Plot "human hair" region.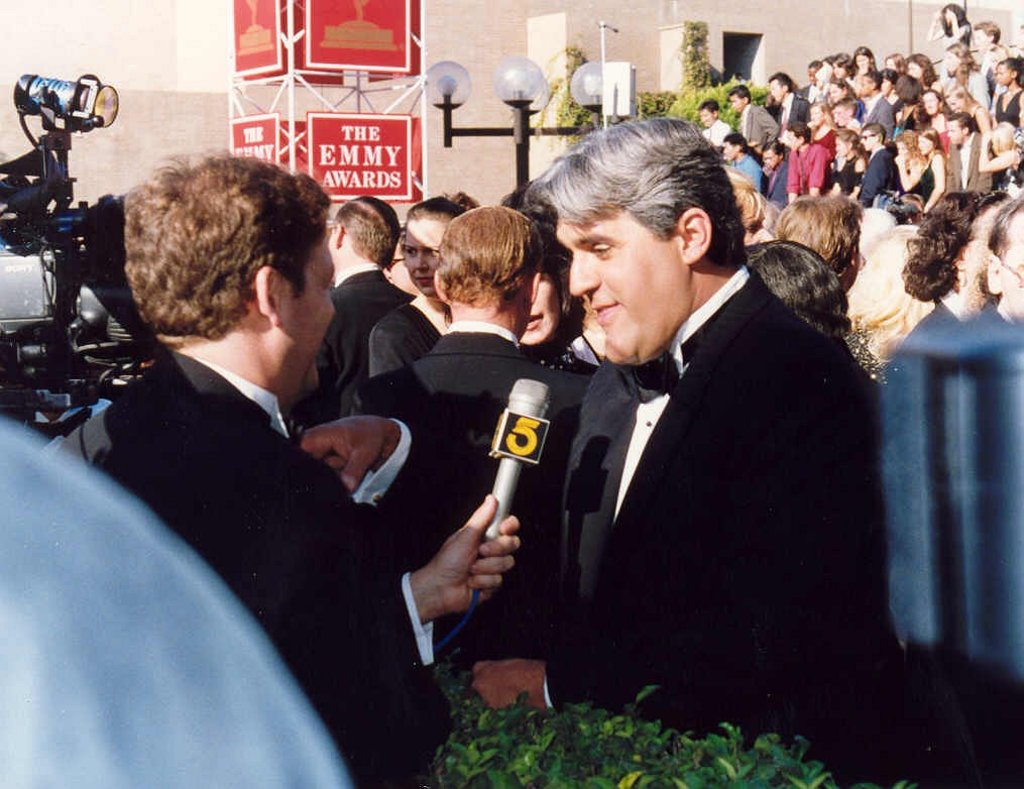
Plotted at pyautogui.locateOnScreen(764, 138, 786, 159).
